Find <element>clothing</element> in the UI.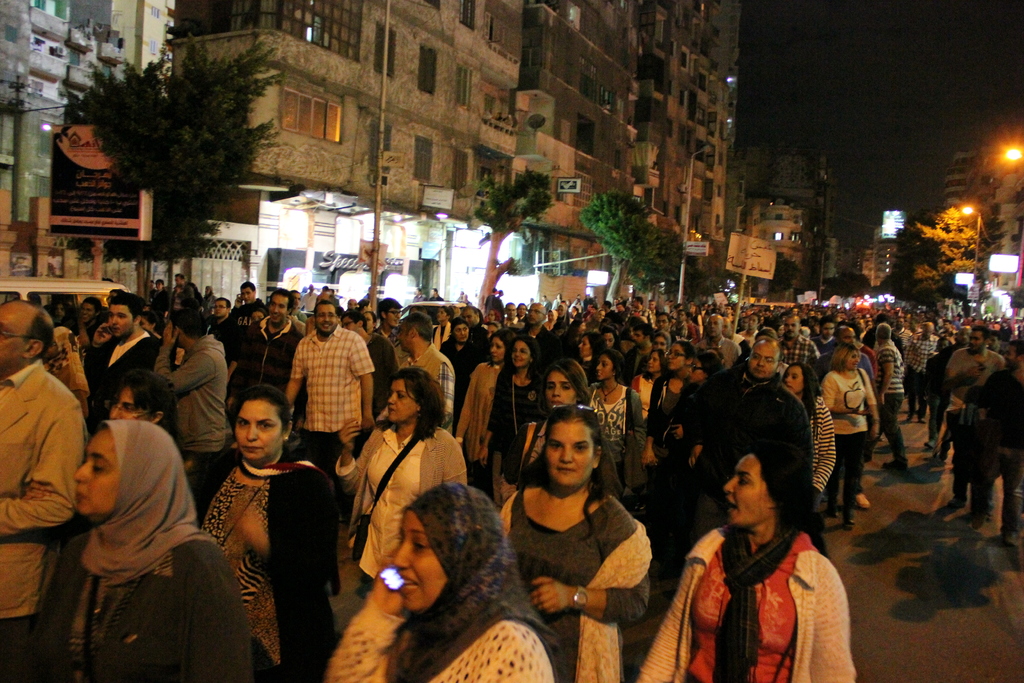
UI element at 332, 573, 559, 682.
